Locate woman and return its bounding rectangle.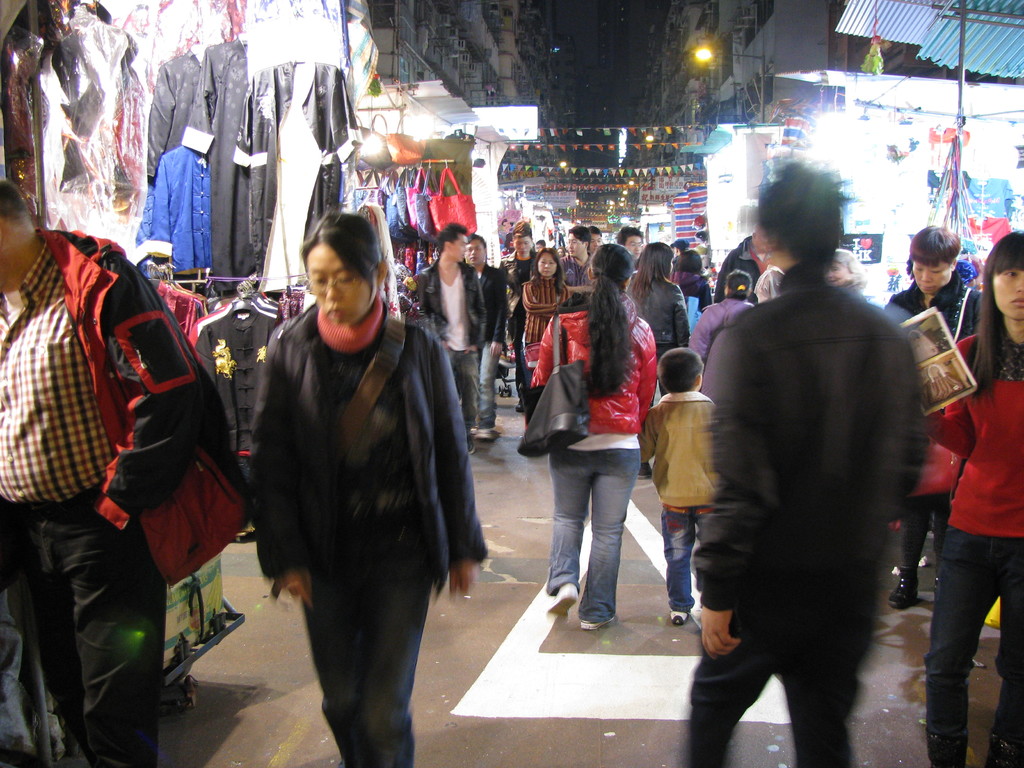
(x1=890, y1=227, x2=984, y2=605).
